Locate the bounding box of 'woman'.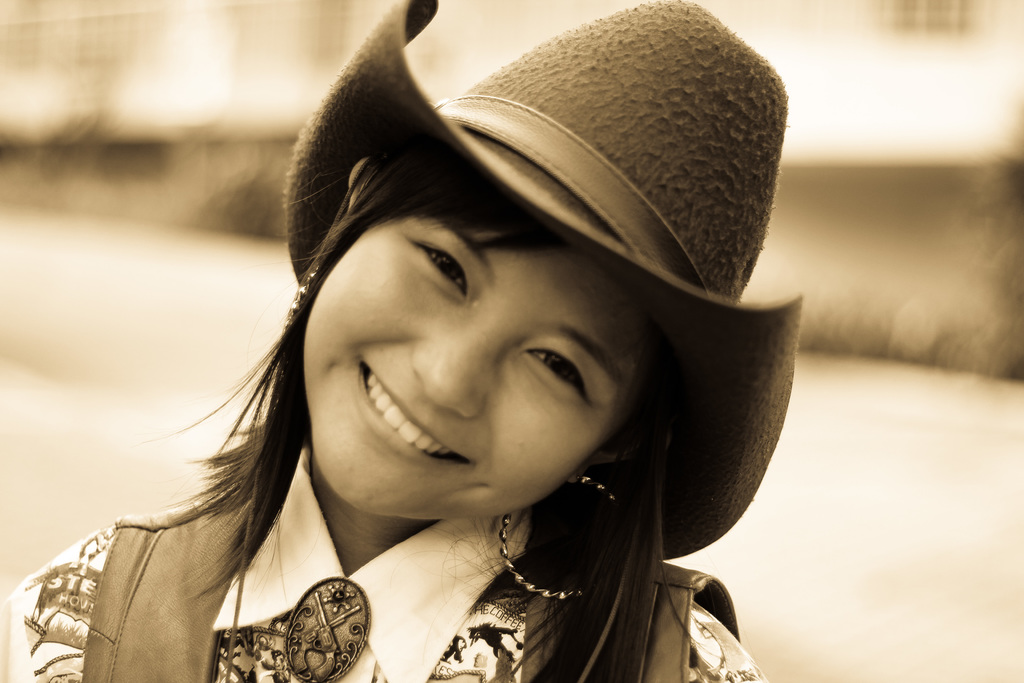
Bounding box: l=2, t=0, r=800, b=682.
